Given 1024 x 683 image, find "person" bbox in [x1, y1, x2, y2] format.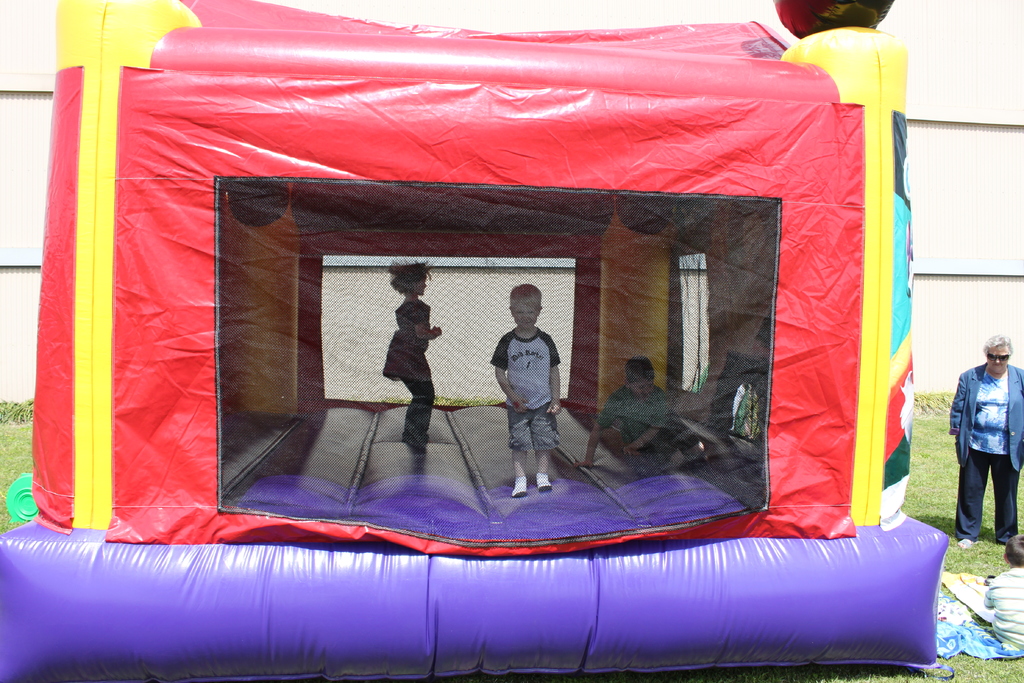
[948, 334, 1023, 549].
